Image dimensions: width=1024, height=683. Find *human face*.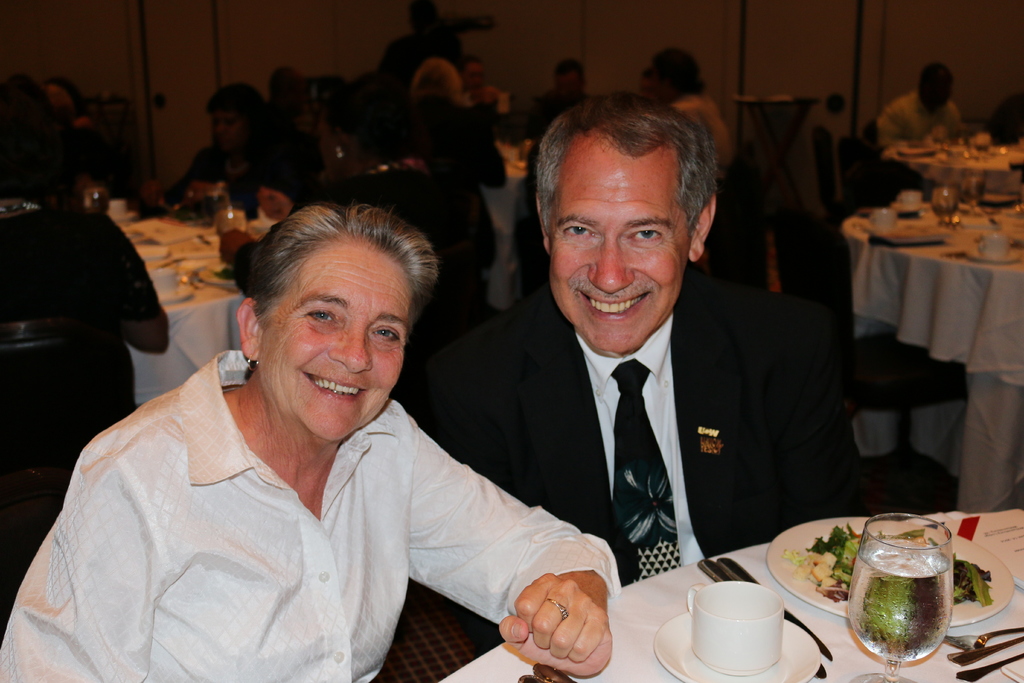
556/68/581/95.
